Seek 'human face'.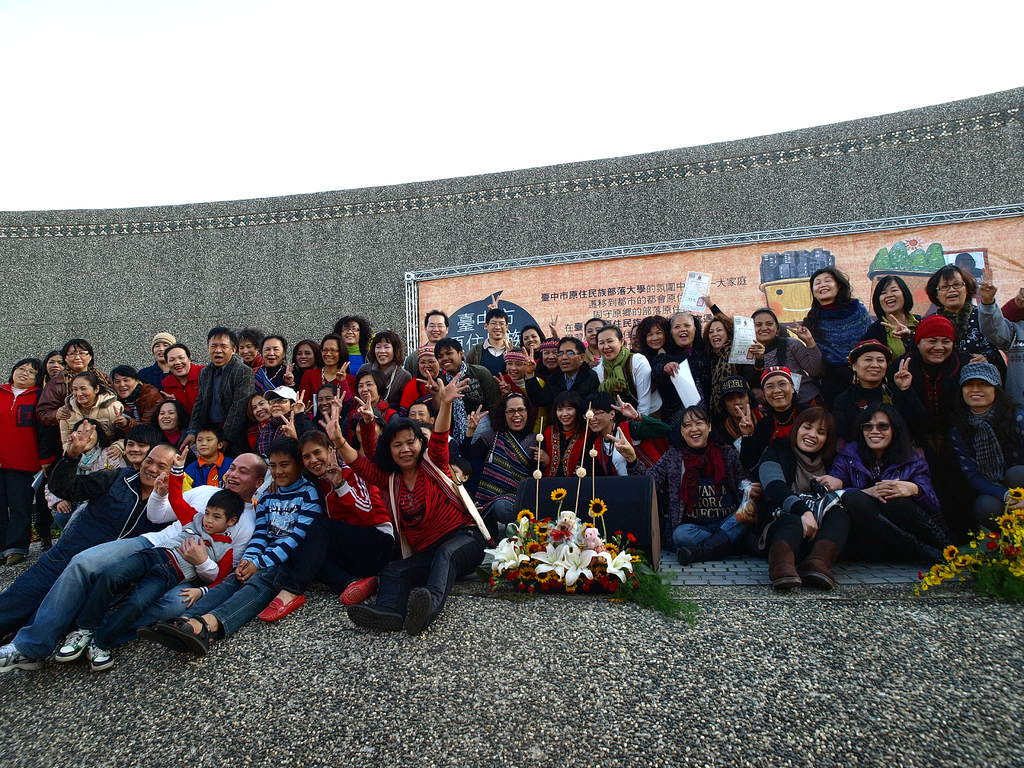
(63,343,87,372).
